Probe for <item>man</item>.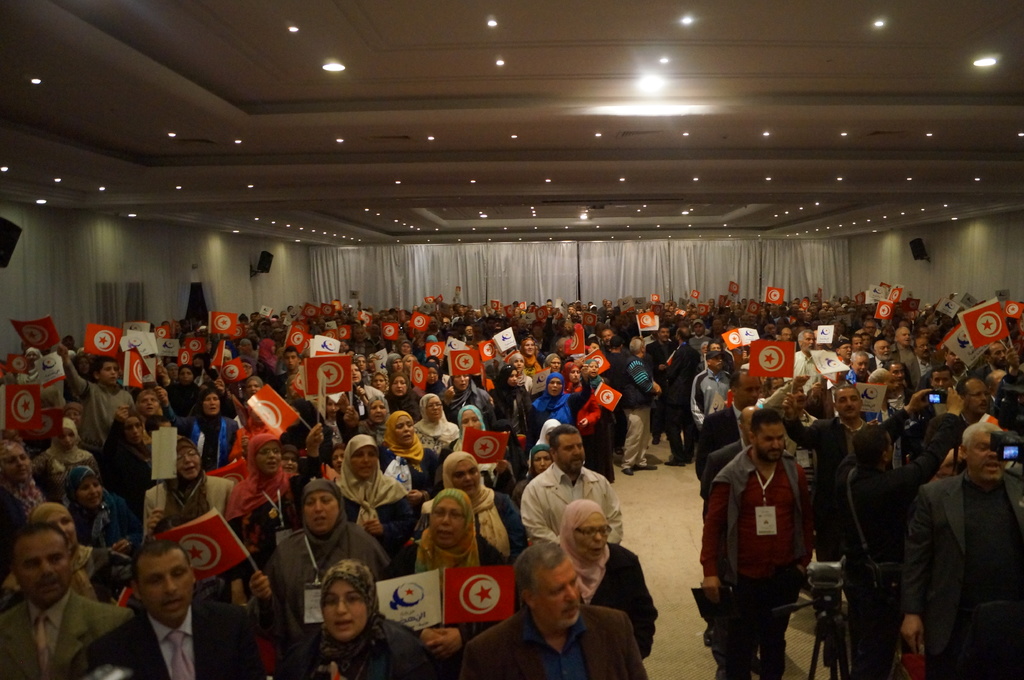
Probe result: bbox=(522, 423, 626, 564).
